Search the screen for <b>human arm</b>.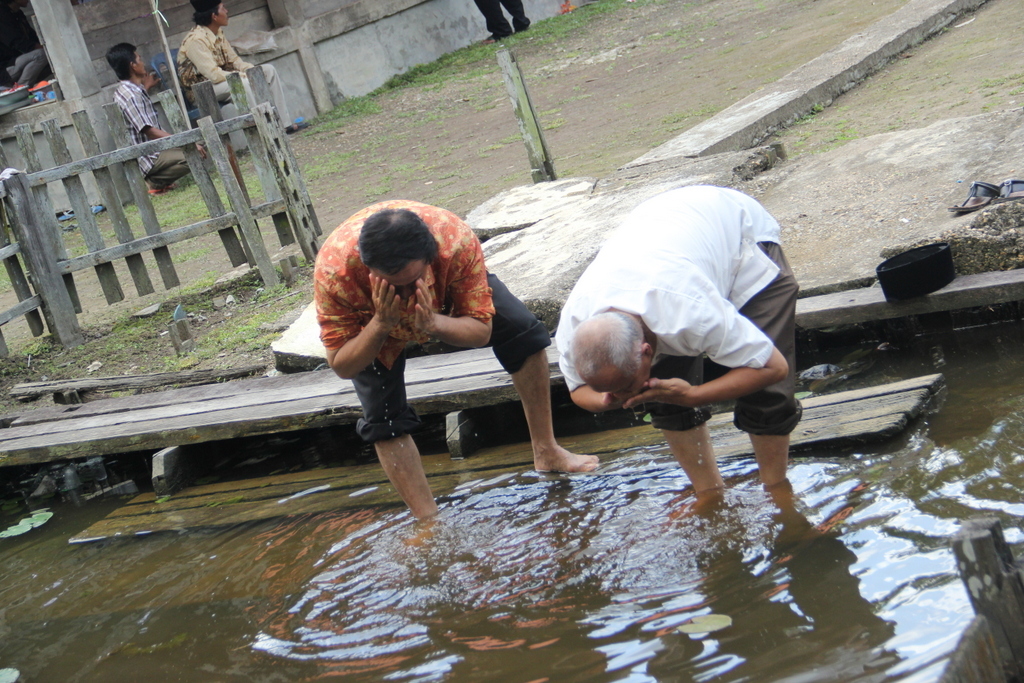
Found at {"left": 557, "top": 298, "right": 654, "bottom": 415}.
